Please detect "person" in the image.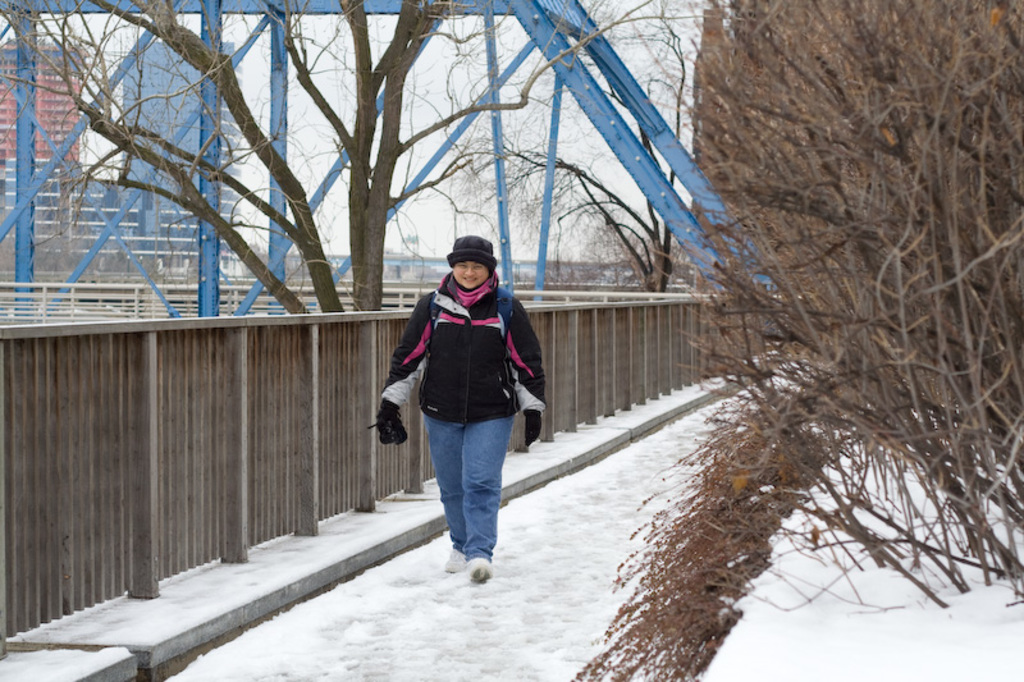
[388, 219, 548, 591].
